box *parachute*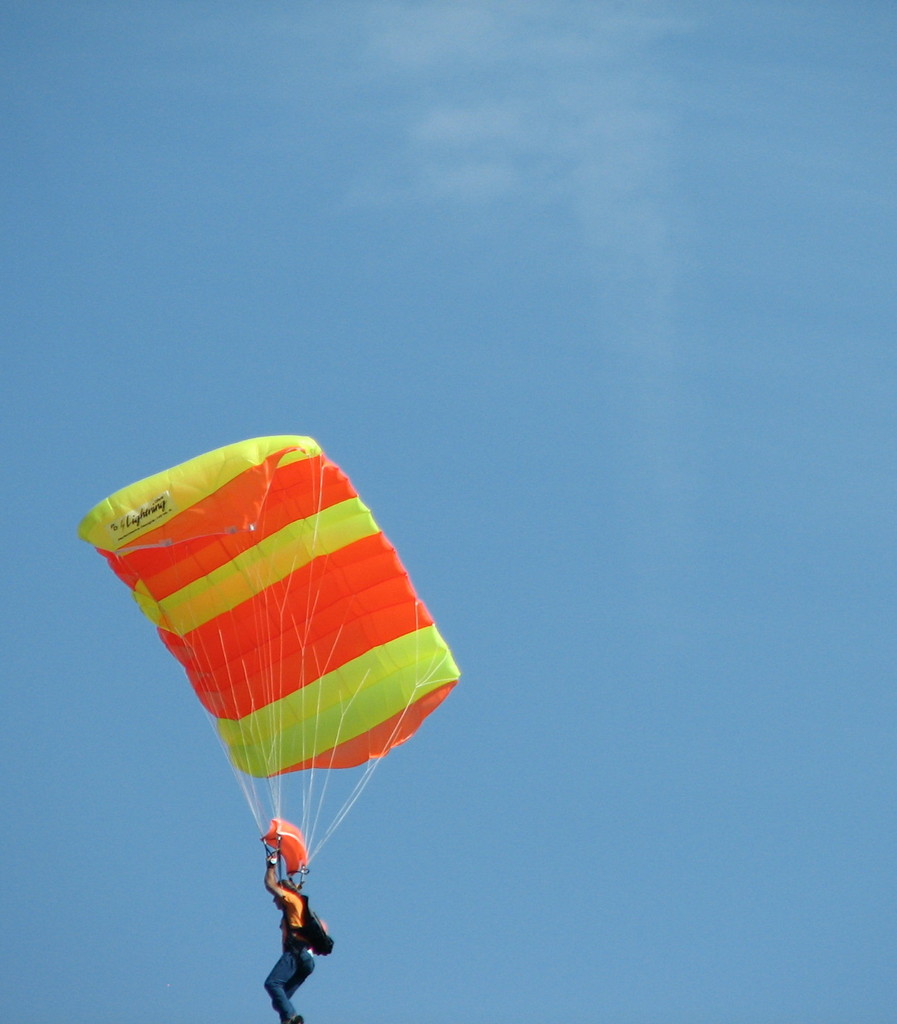
[x1=78, y1=419, x2=476, y2=869]
